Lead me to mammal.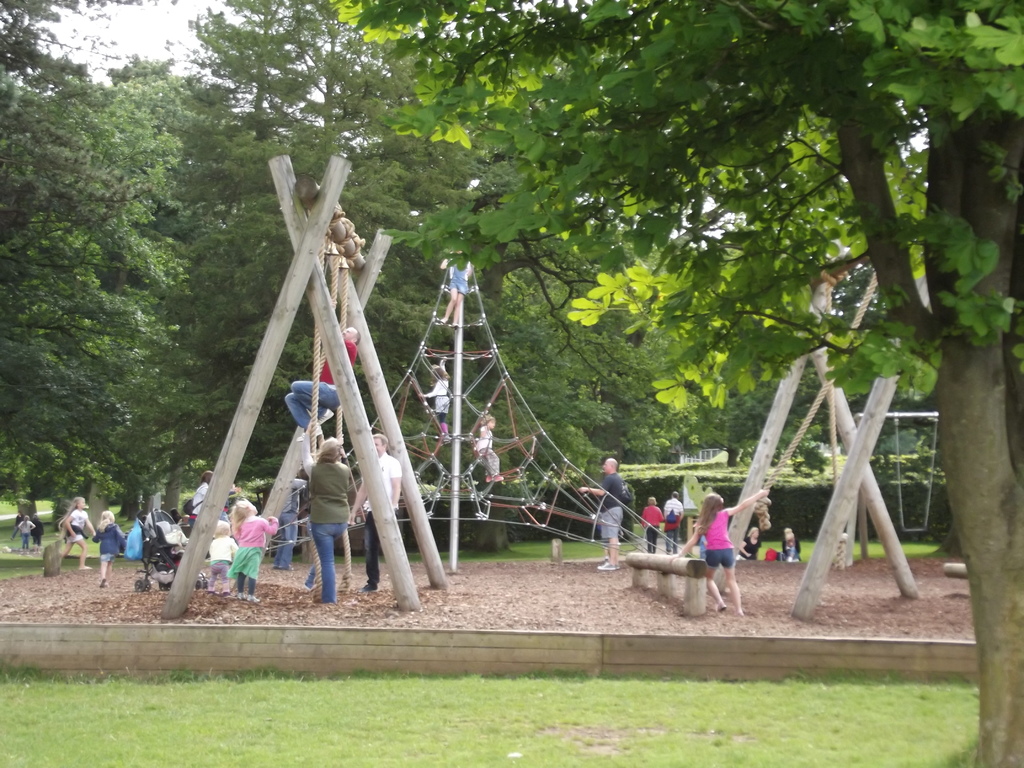
Lead to rect(779, 528, 801, 563).
